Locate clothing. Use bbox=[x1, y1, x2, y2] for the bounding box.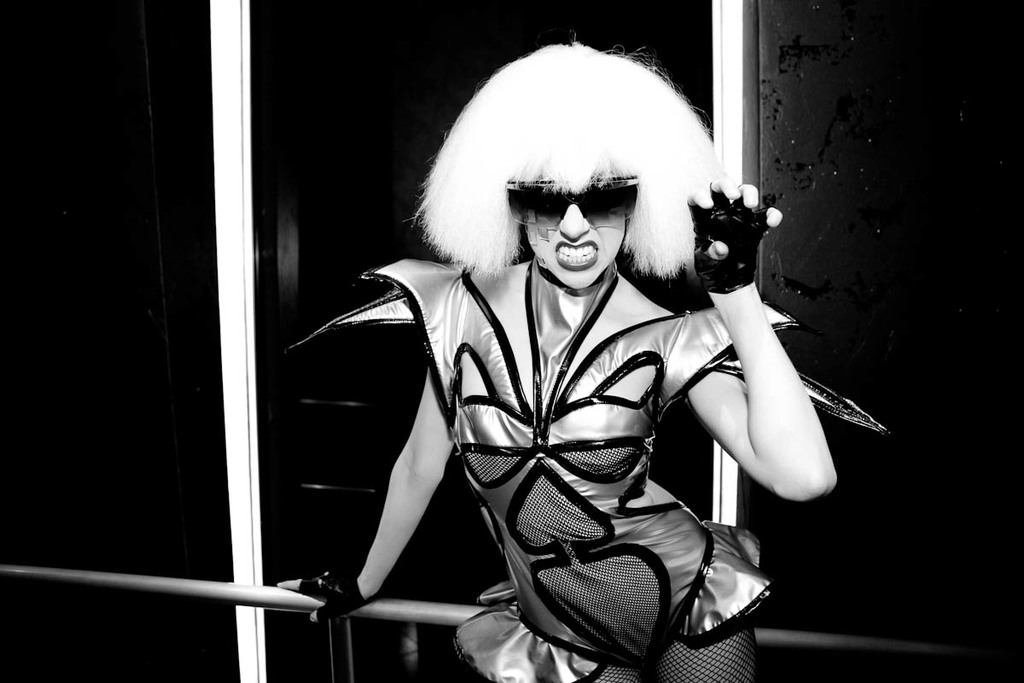
bbox=[353, 201, 744, 682].
